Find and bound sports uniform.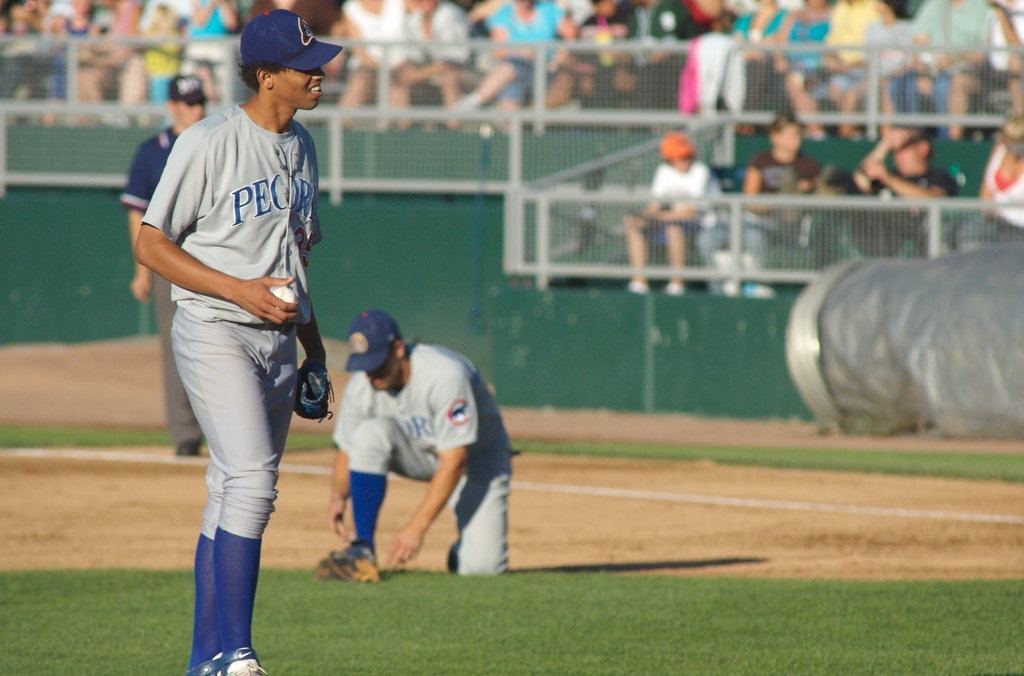
Bound: [left=111, top=123, right=212, bottom=452].
